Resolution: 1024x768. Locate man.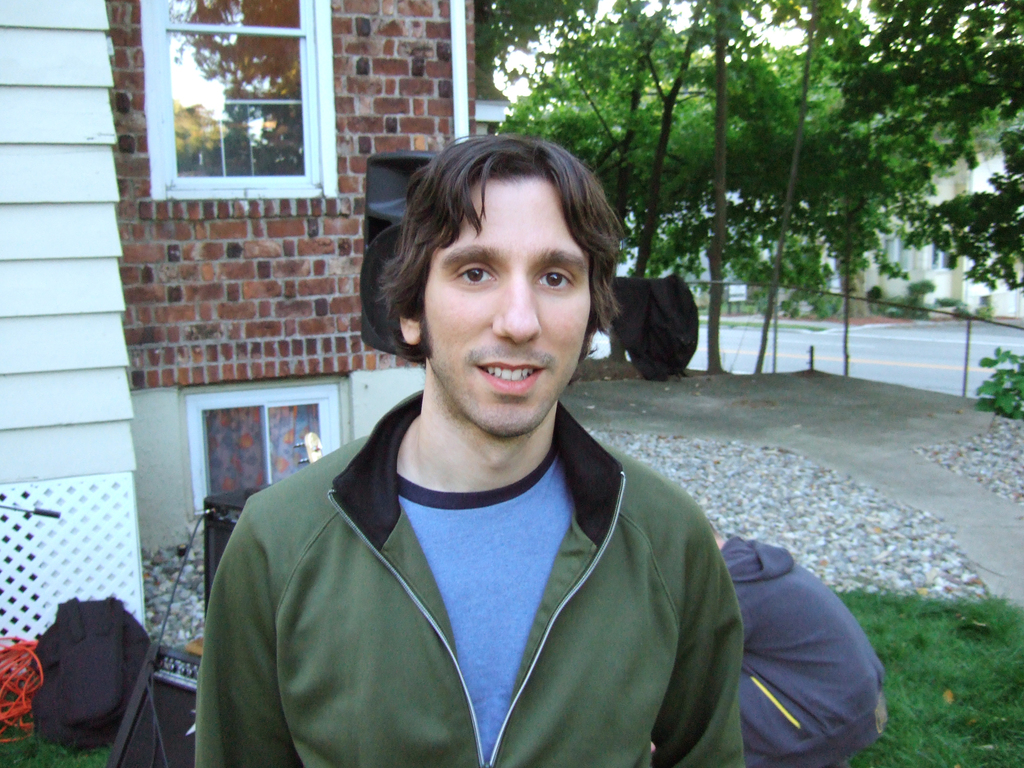
x1=196, y1=132, x2=745, y2=767.
